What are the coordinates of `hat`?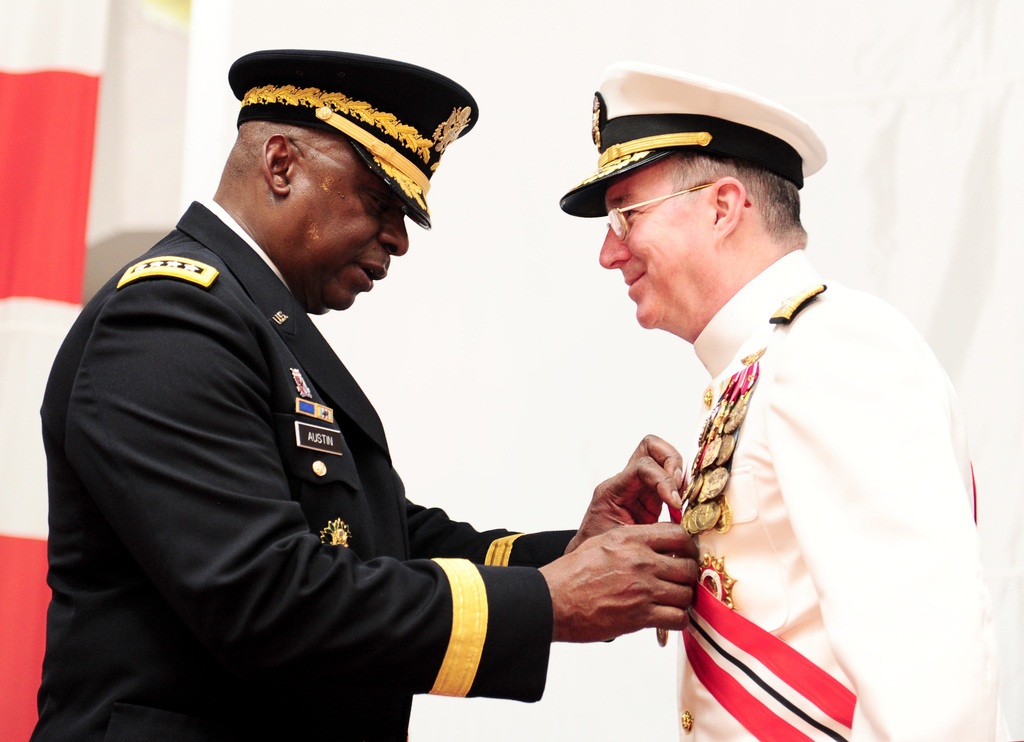
box=[556, 64, 828, 216].
